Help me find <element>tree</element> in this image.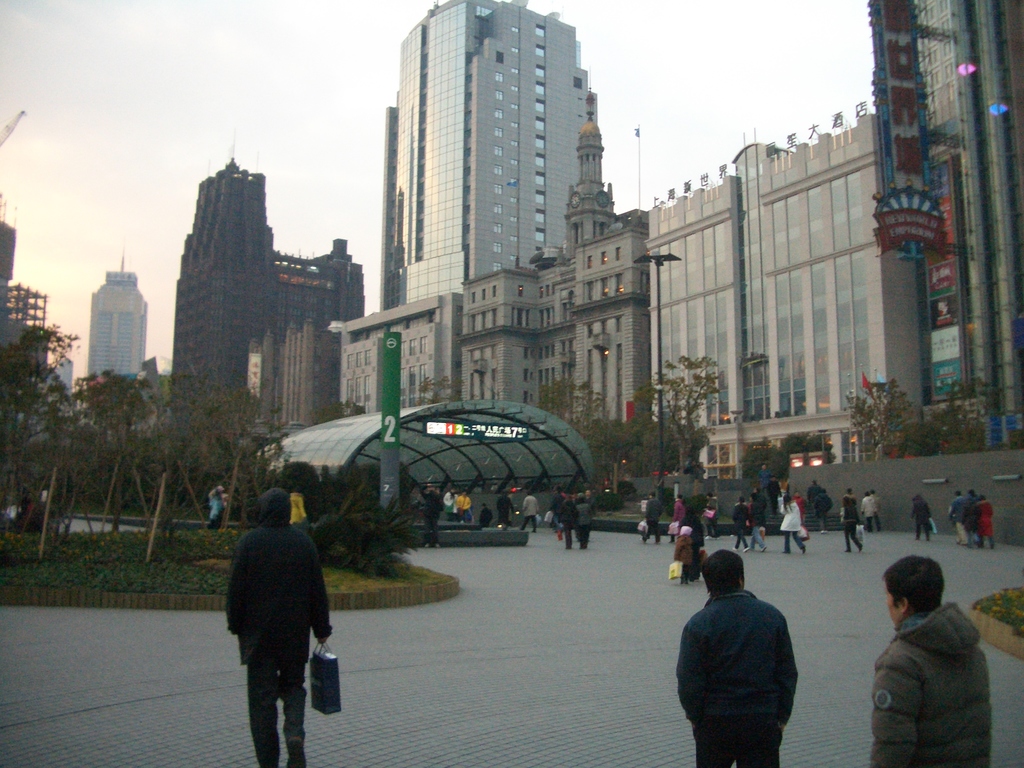
Found it: x1=783 y1=428 x2=832 y2=464.
